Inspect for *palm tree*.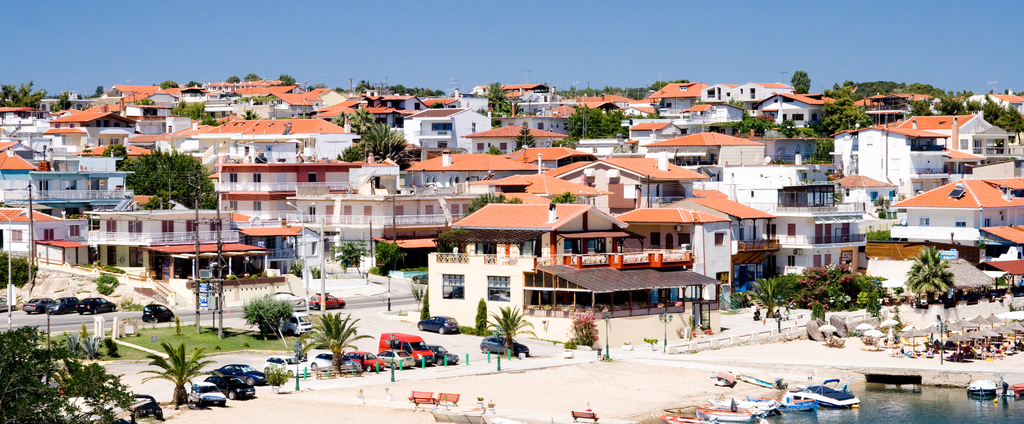
Inspection: <box>477,311,535,364</box>.
